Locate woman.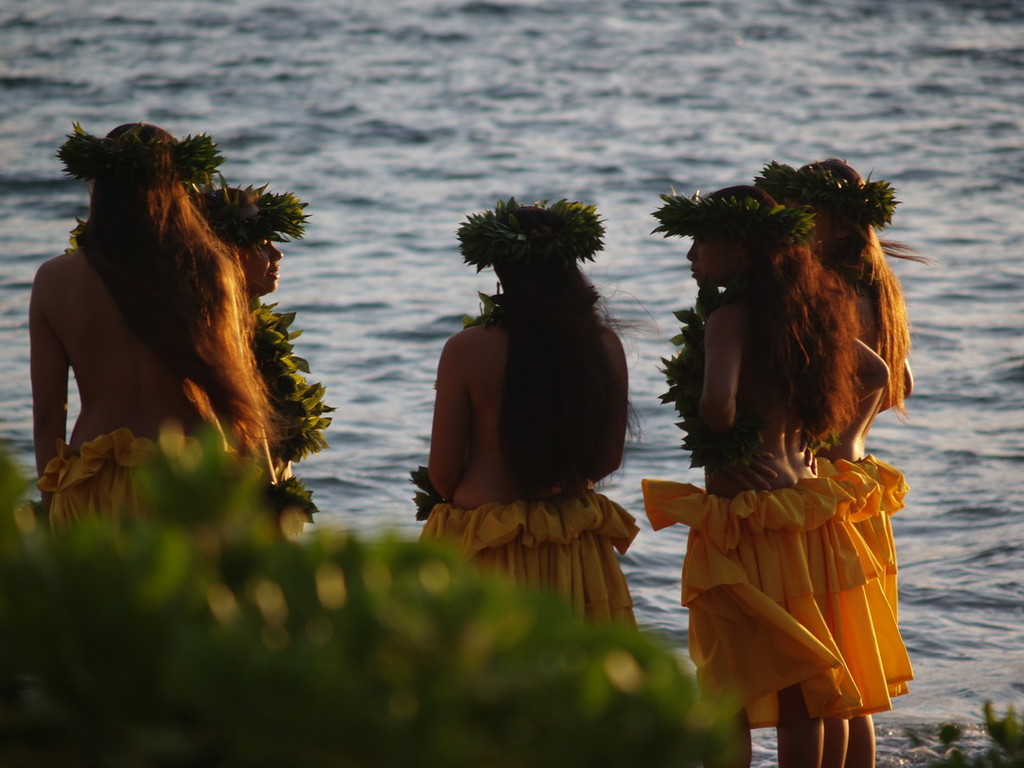
Bounding box: (397,160,643,554).
